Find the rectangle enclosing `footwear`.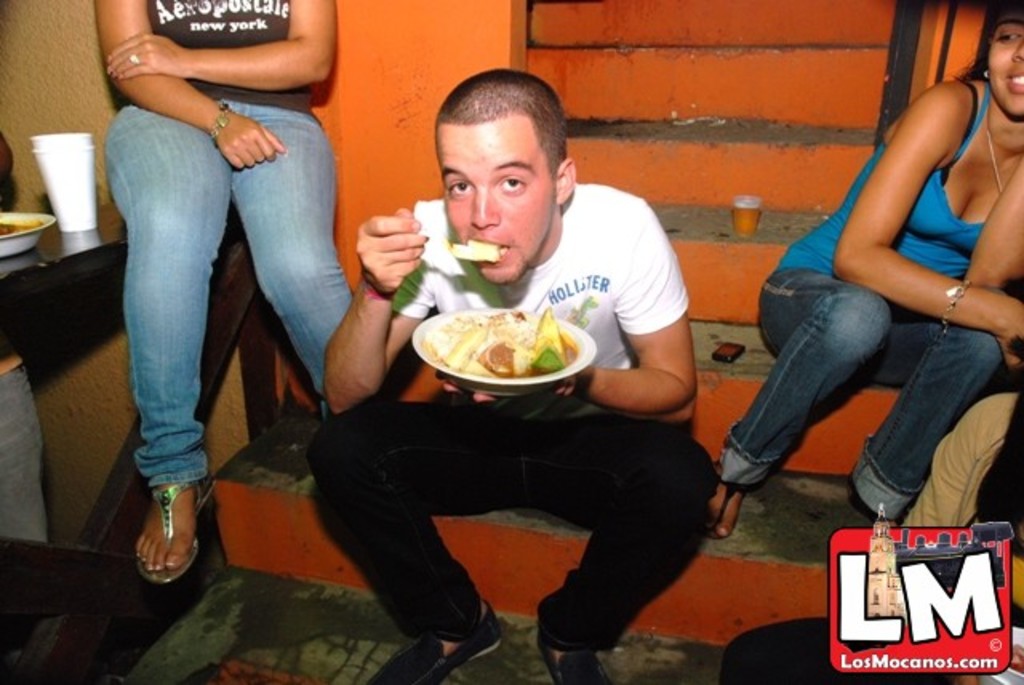
l=541, t=645, r=614, b=683.
